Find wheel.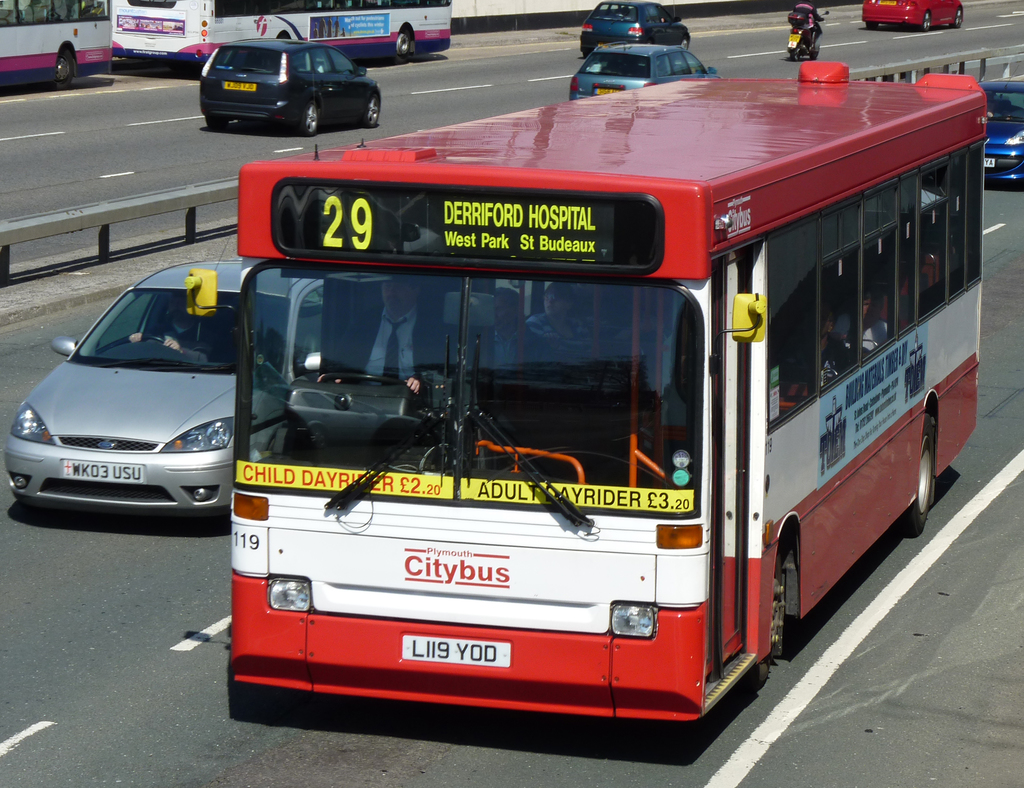
BBox(205, 113, 228, 133).
